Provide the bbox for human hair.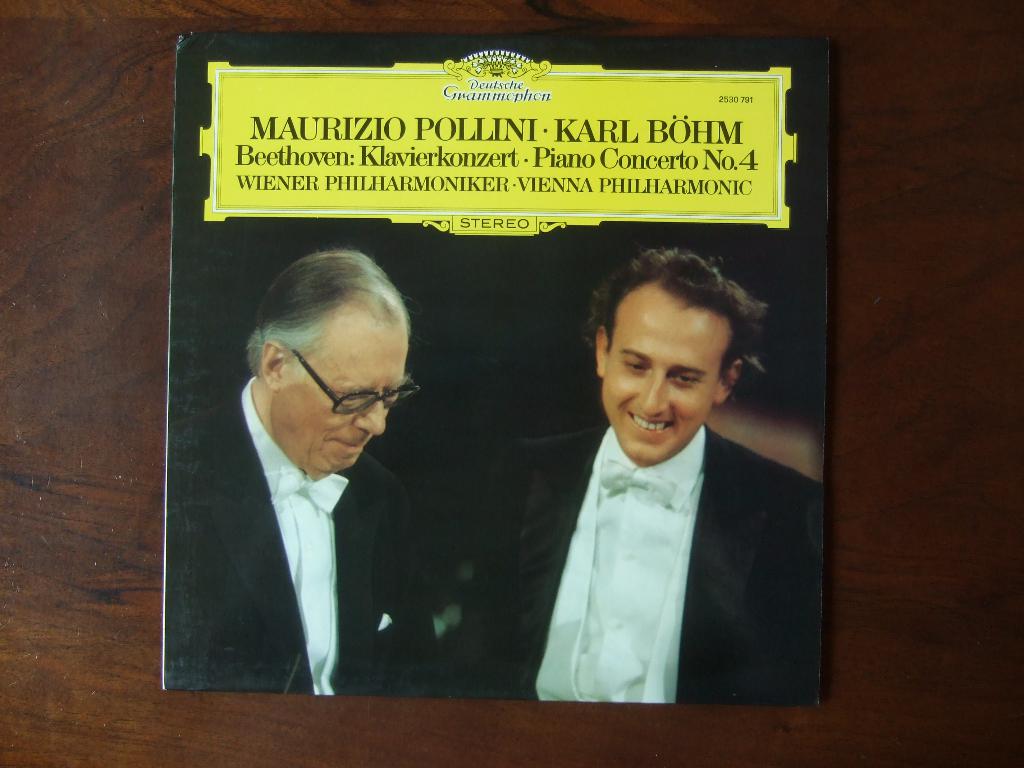
[left=580, top=249, right=759, bottom=421].
